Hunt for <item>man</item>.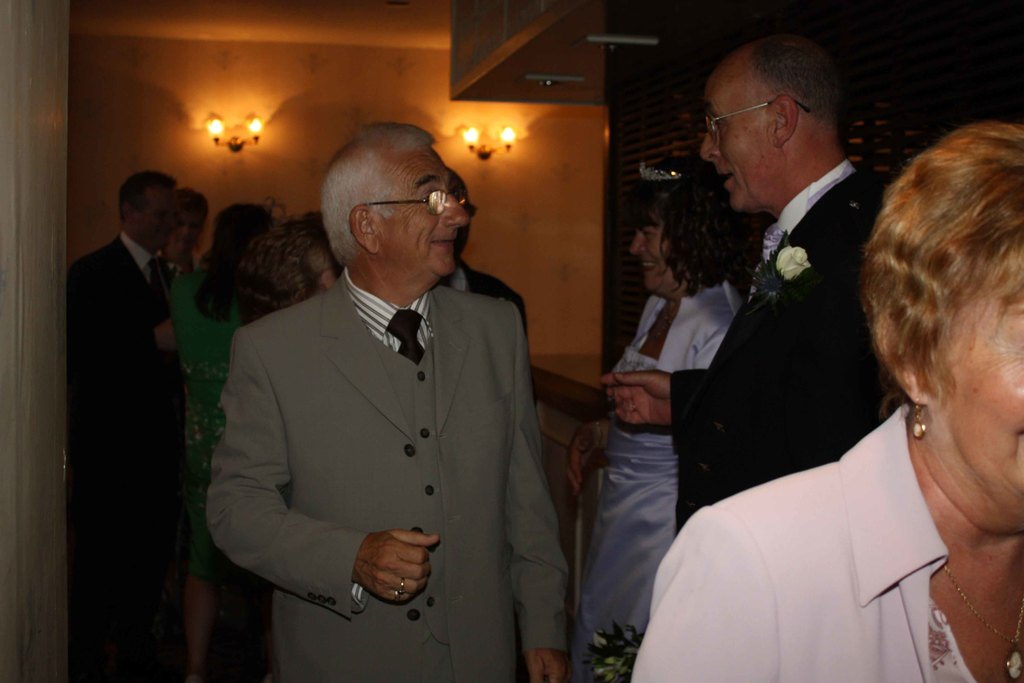
Hunted down at detection(200, 119, 569, 682).
